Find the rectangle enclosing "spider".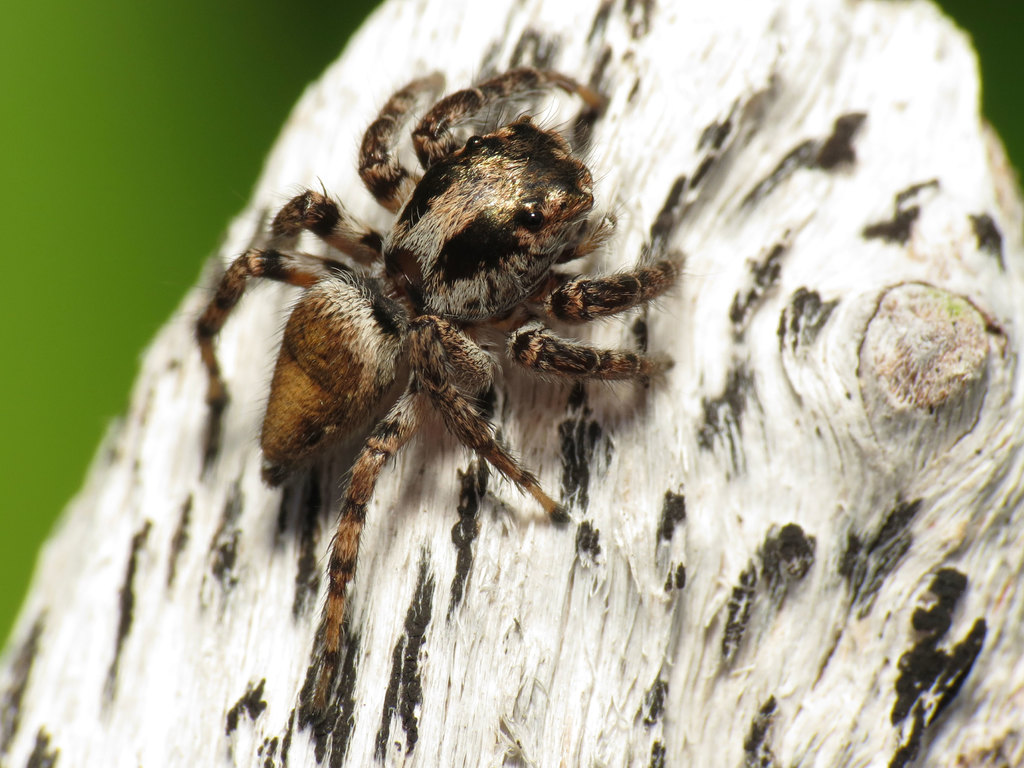
Rect(191, 66, 695, 733).
